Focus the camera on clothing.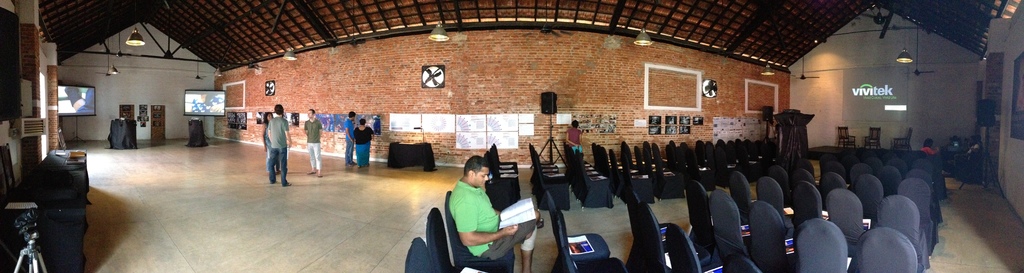
Focus region: 339 106 355 160.
